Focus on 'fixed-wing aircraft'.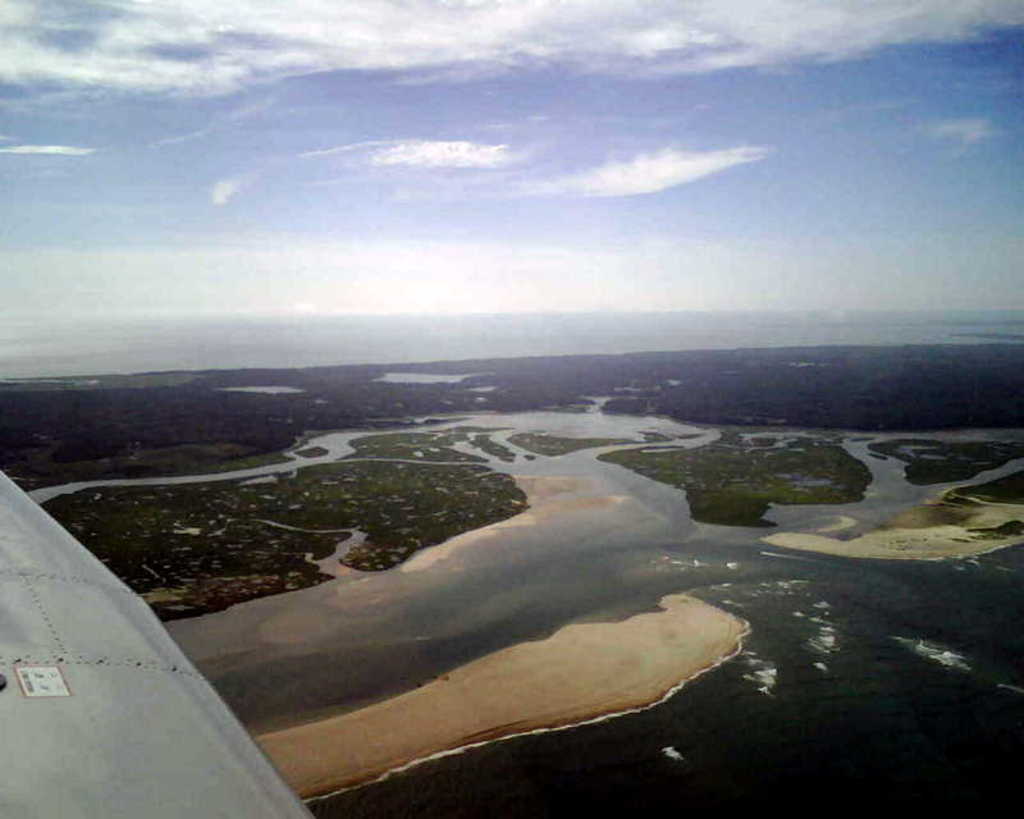
Focused at x1=3 y1=465 x2=320 y2=816.
